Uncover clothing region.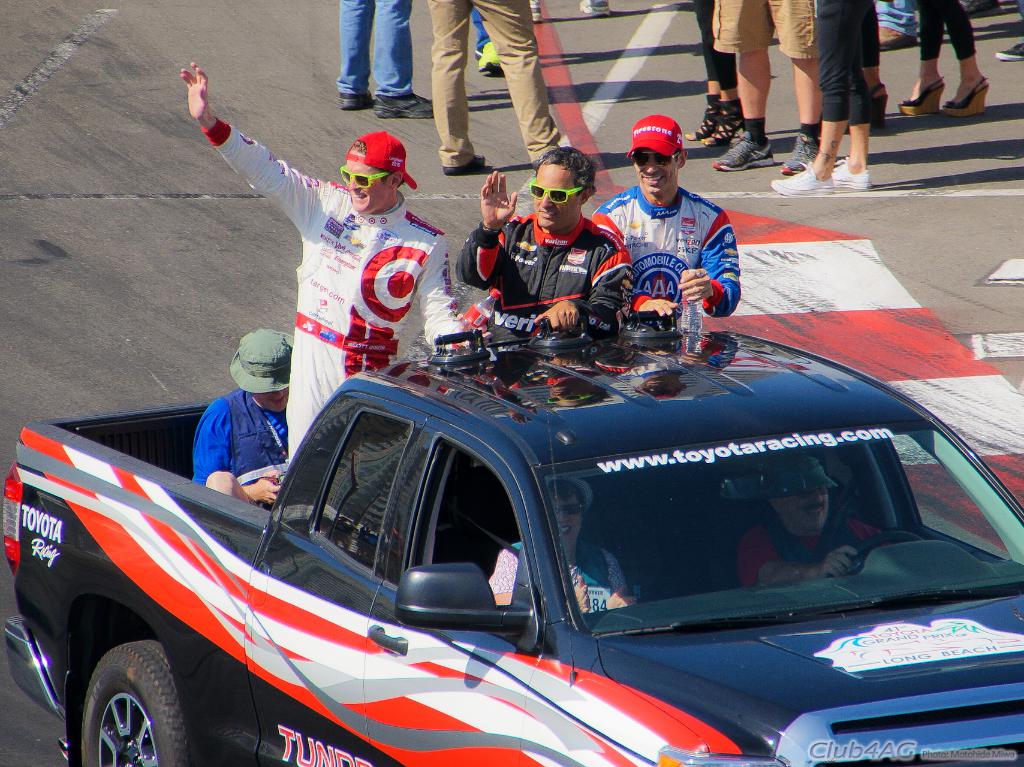
Uncovered: l=602, t=155, r=747, b=317.
